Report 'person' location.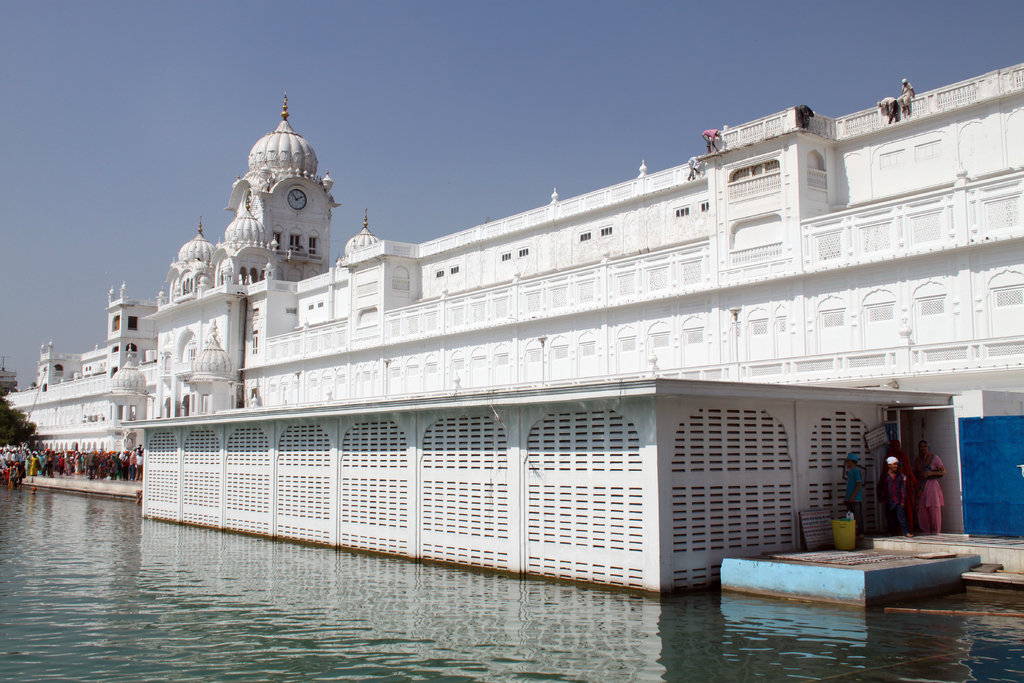
Report: [917, 440, 947, 537].
